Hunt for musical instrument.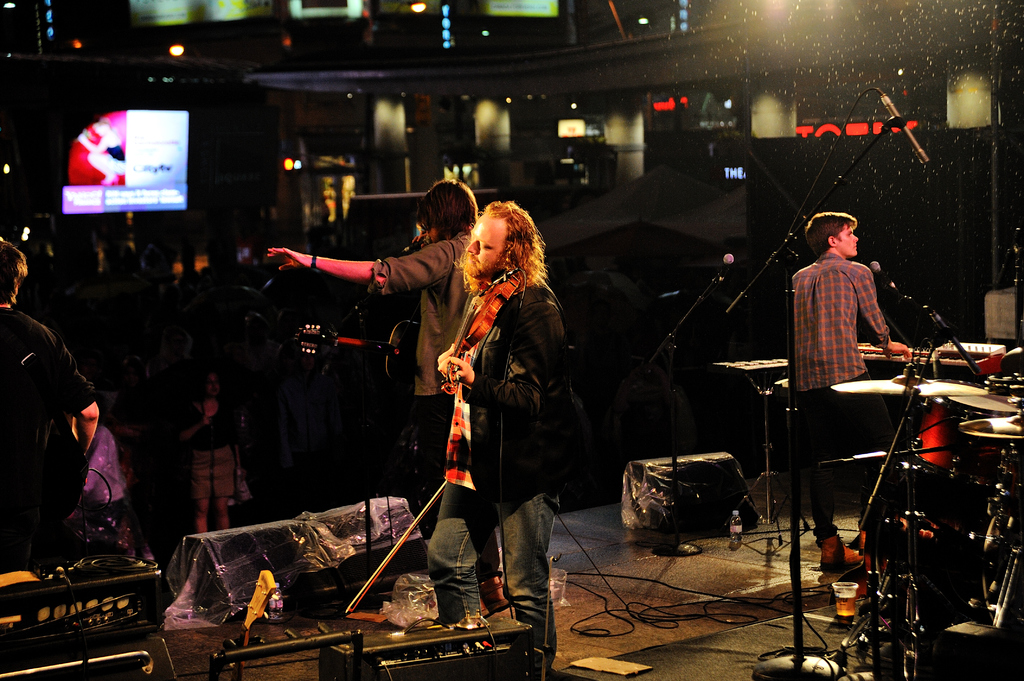
Hunted down at crop(948, 412, 1023, 452).
